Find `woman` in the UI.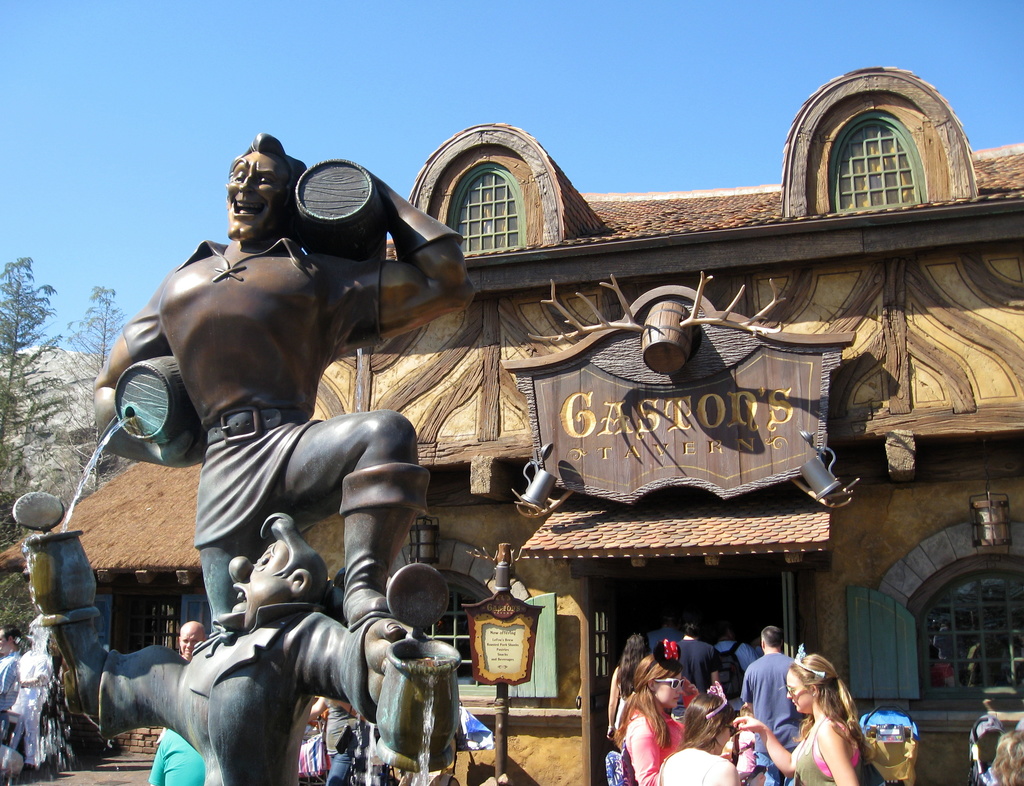
UI element at 597, 632, 686, 783.
